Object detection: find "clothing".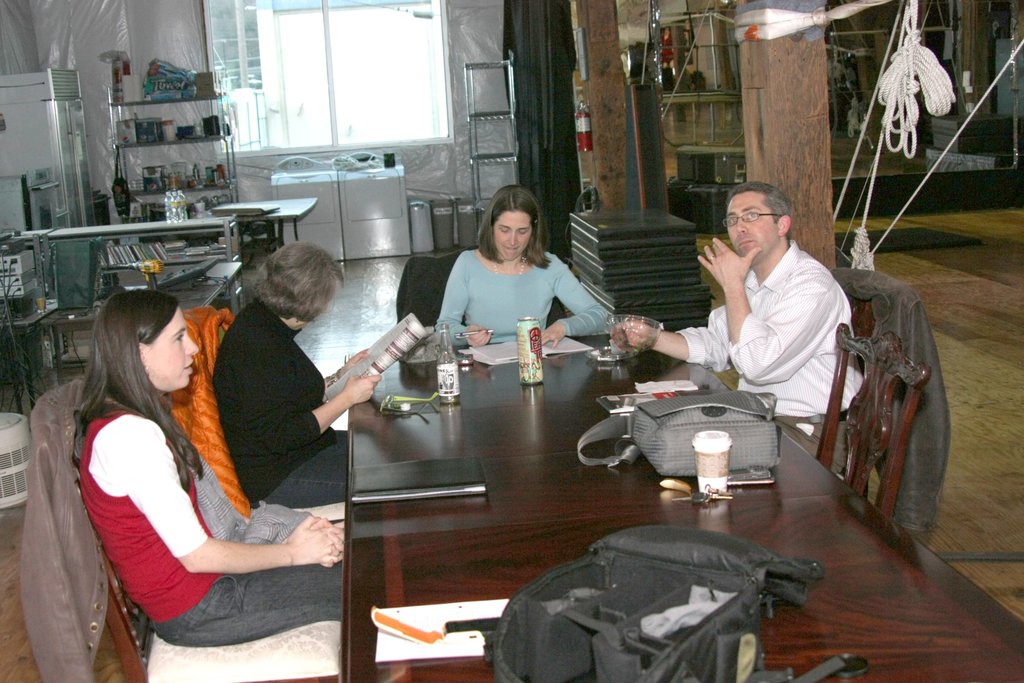
681 241 869 473.
